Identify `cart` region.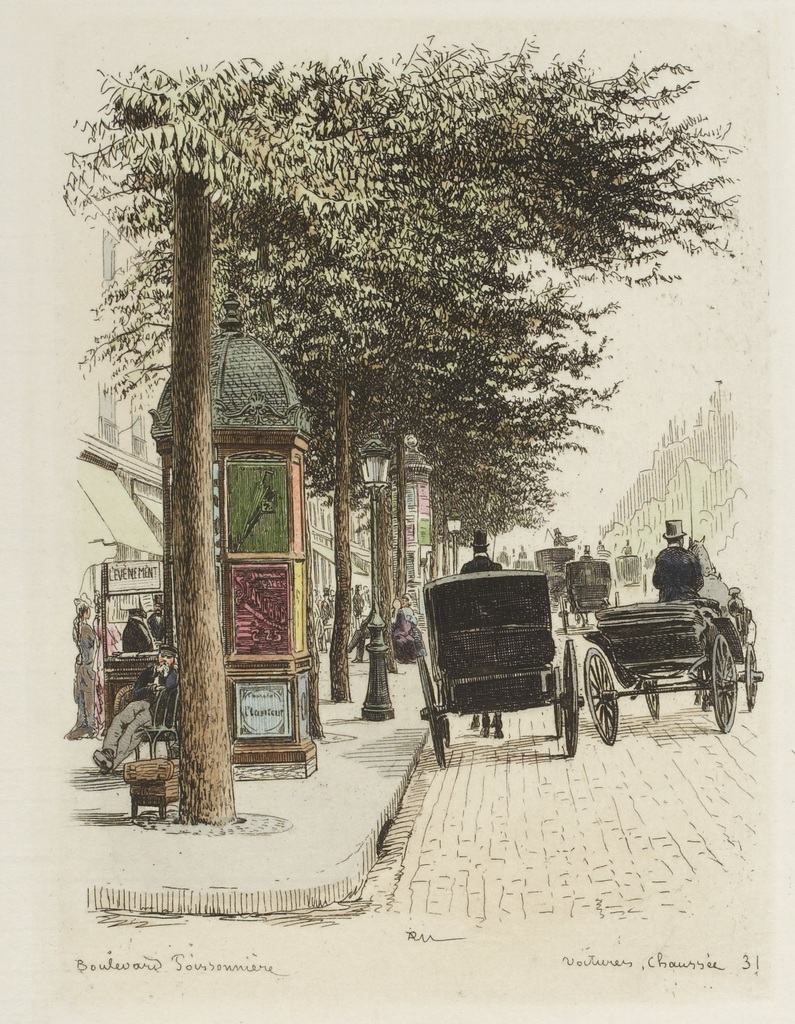
Region: 616,547,649,593.
